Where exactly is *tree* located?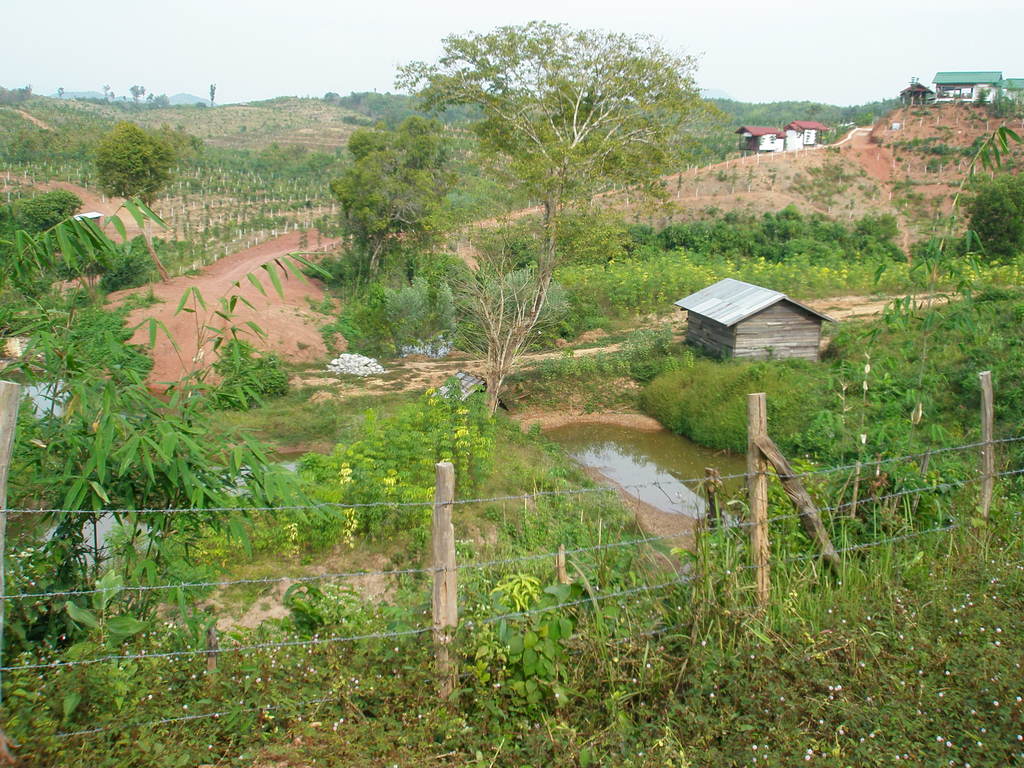
Its bounding box is select_region(201, 80, 217, 111).
